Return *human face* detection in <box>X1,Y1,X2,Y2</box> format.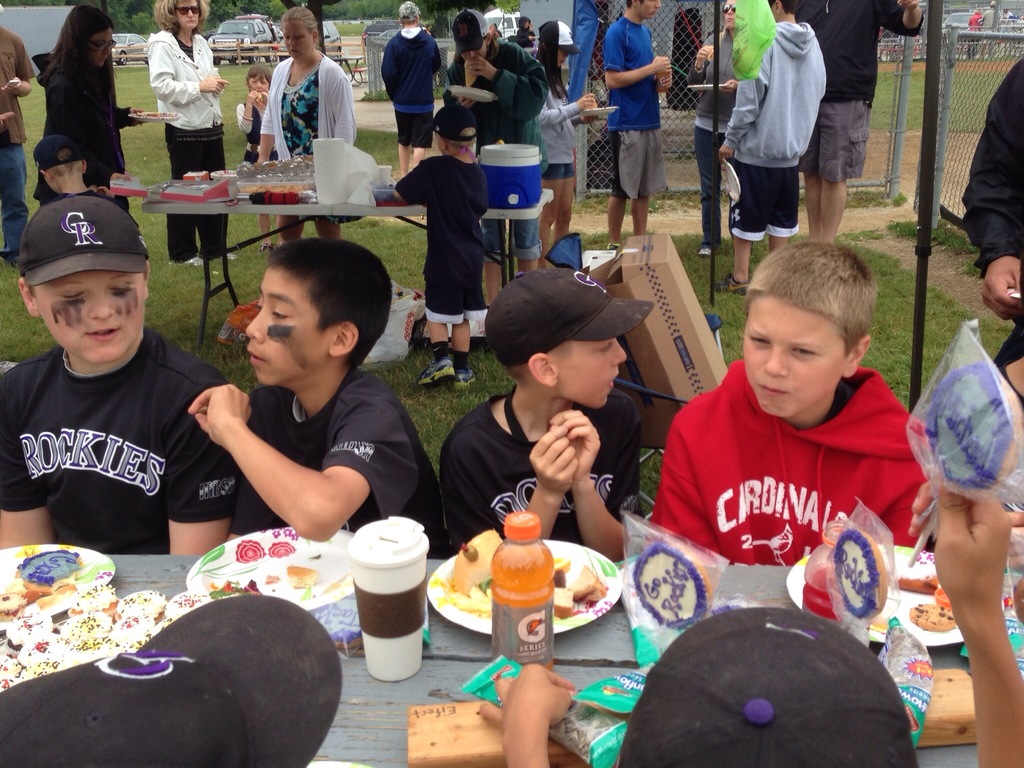
<box>178,3,199,28</box>.
